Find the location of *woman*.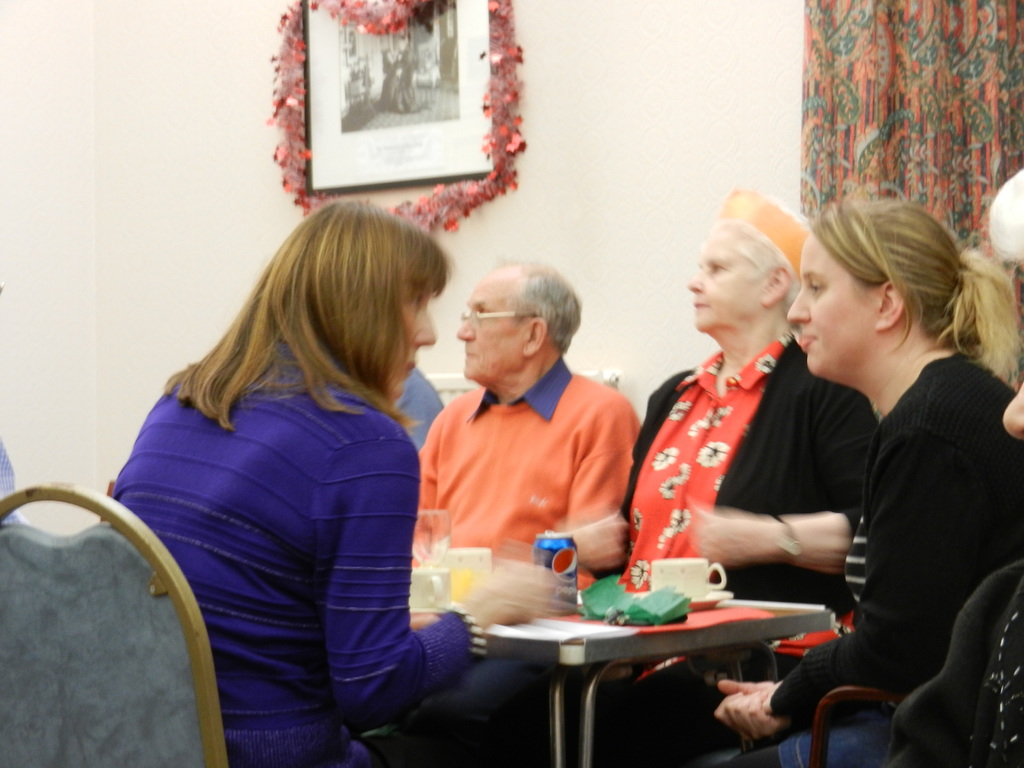
Location: <bbox>100, 194, 582, 767</bbox>.
